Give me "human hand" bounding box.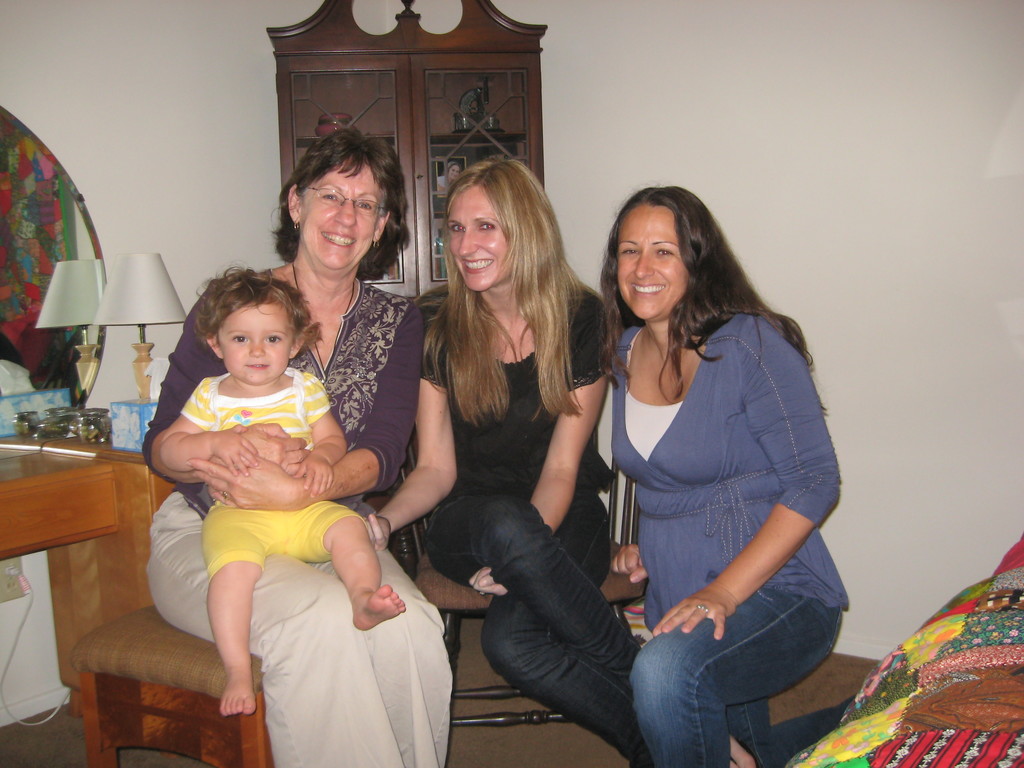
[x1=188, y1=454, x2=307, y2=509].
